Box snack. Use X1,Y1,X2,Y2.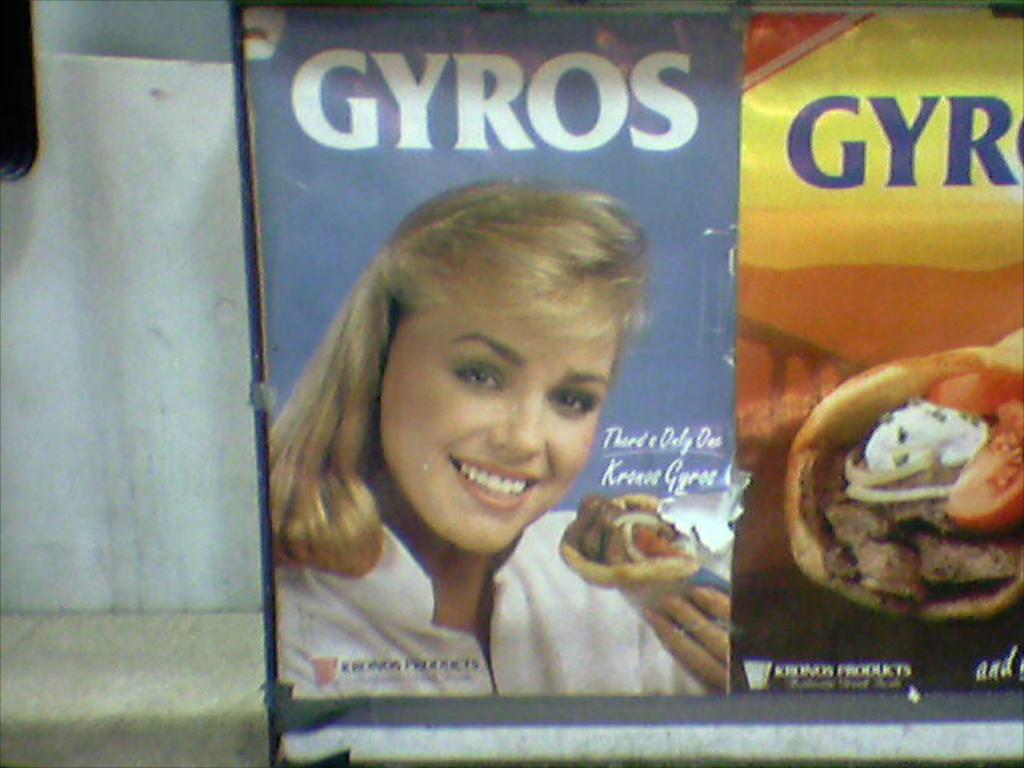
765,346,1018,643.
